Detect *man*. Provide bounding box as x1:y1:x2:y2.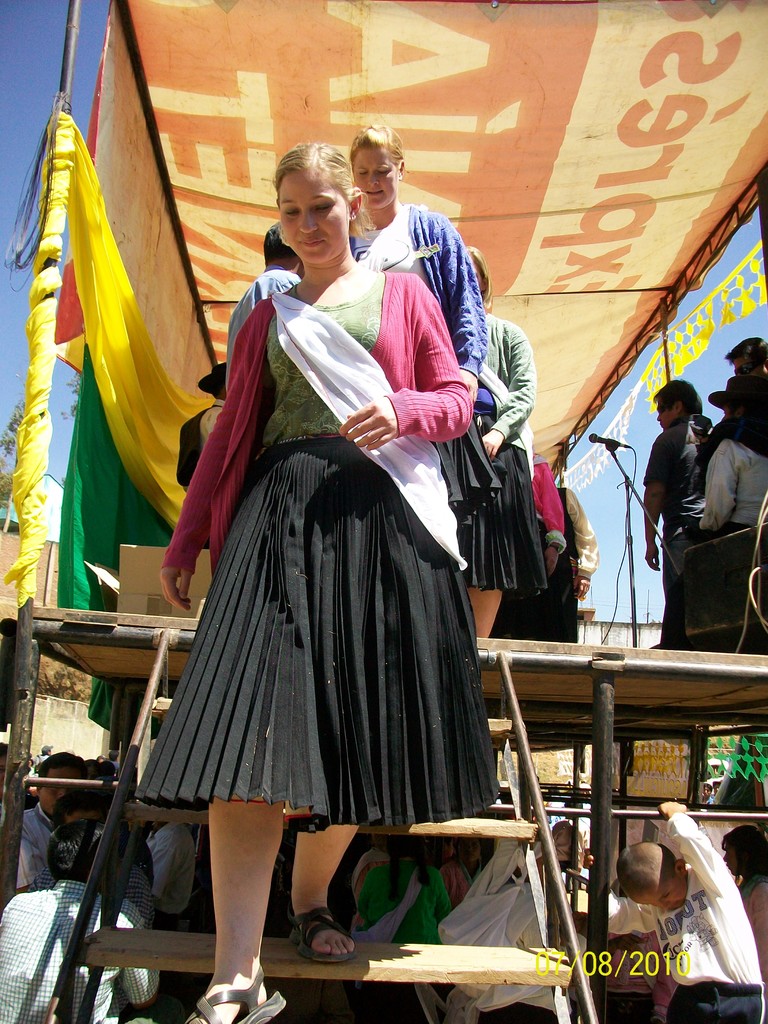
0:820:161:1023.
